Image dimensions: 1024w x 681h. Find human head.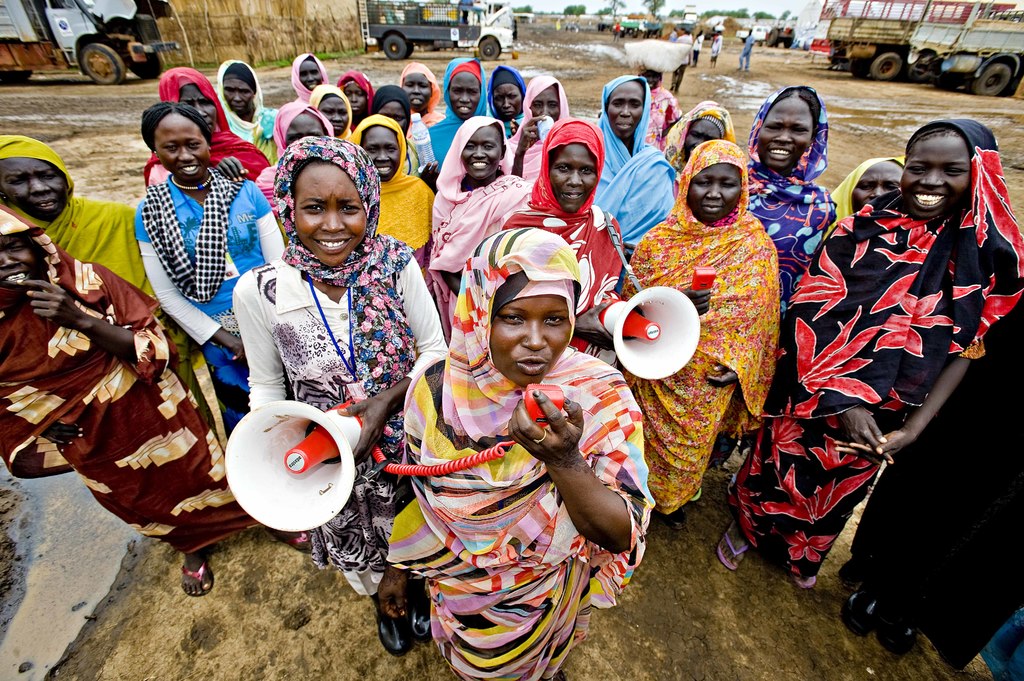
select_region(524, 73, 572, 120).
